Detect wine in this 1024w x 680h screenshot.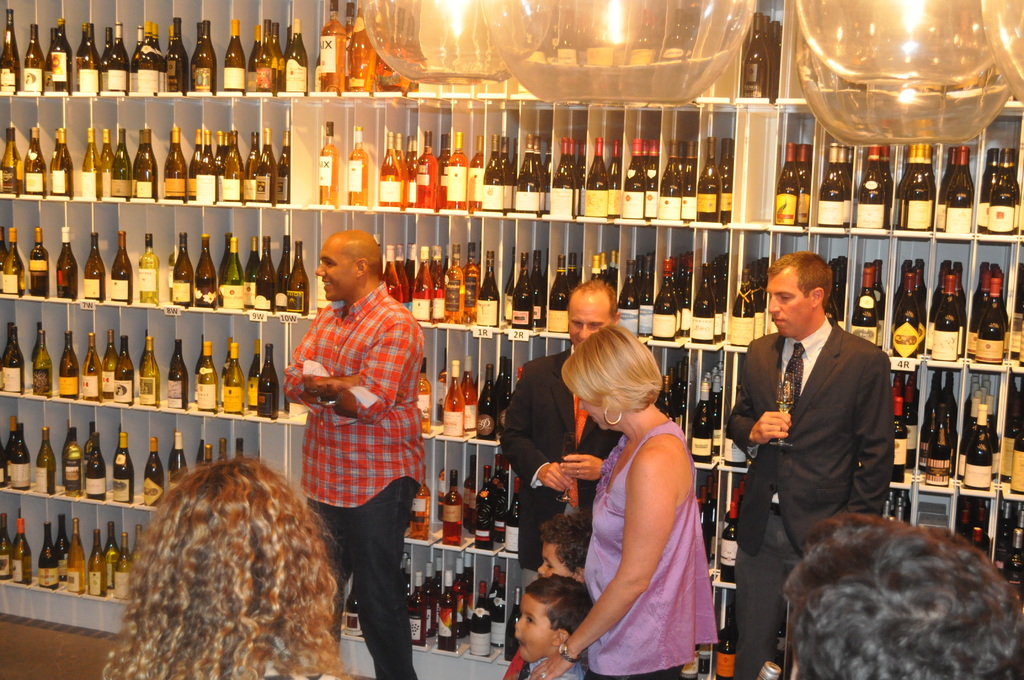
Detection: 718 135 736 223.
